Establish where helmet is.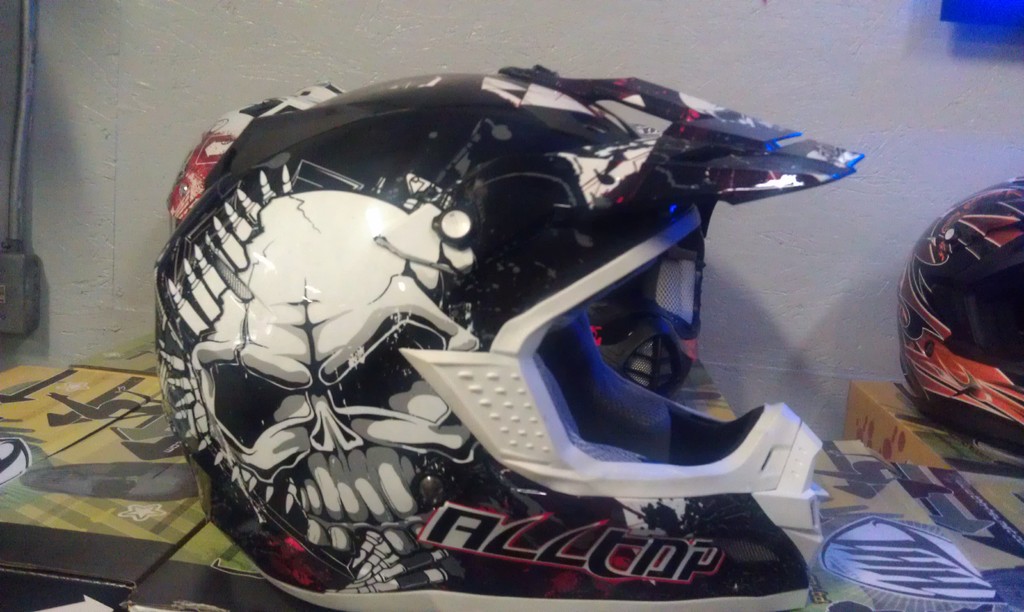
Established at box(897, 204, 1023, 434).
